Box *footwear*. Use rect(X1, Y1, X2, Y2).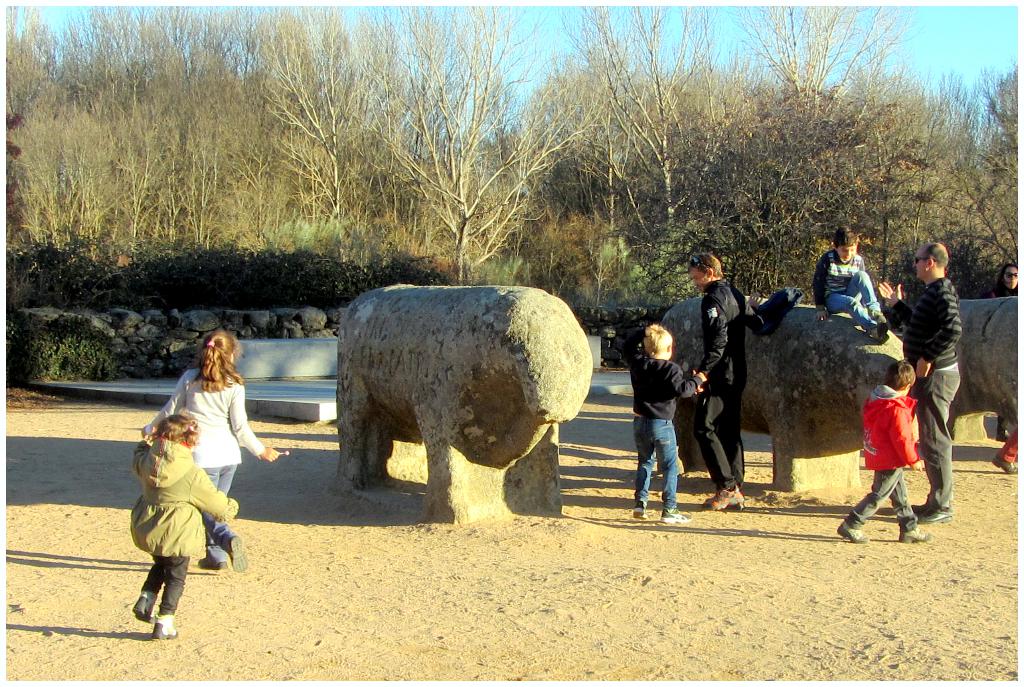
rect(924, 508, 952, 524).
